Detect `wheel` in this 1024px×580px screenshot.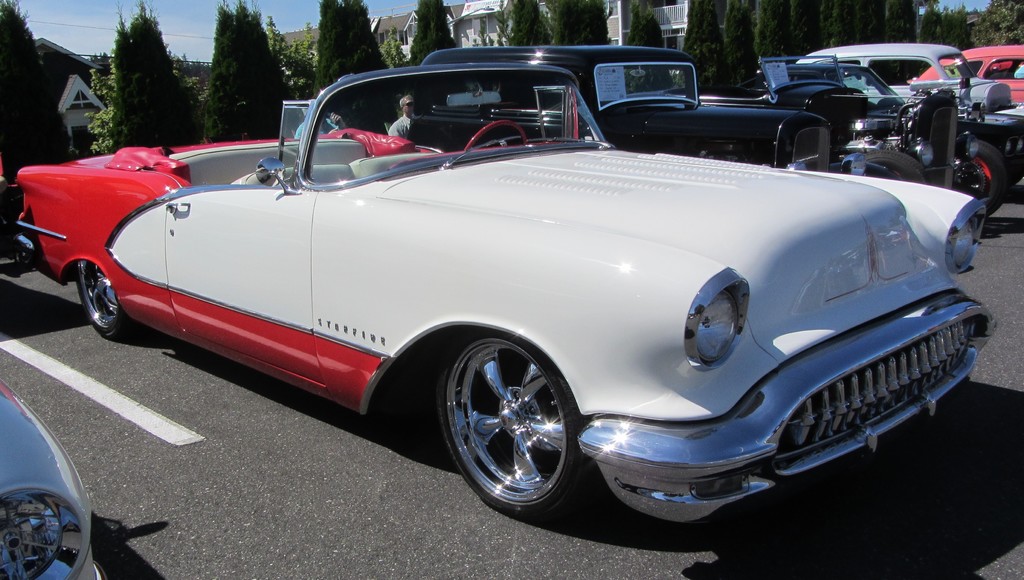
Detection: locate(959, 139, 1010, 213).
